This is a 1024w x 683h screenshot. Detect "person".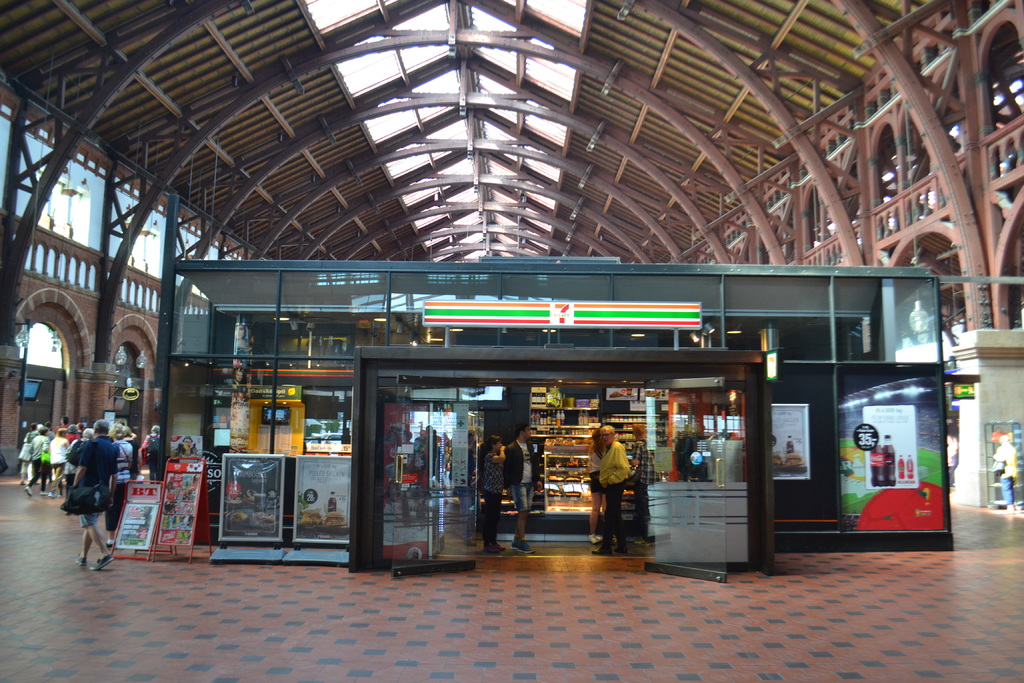
(x1=593, y1=423, x2=646, y2=559).
